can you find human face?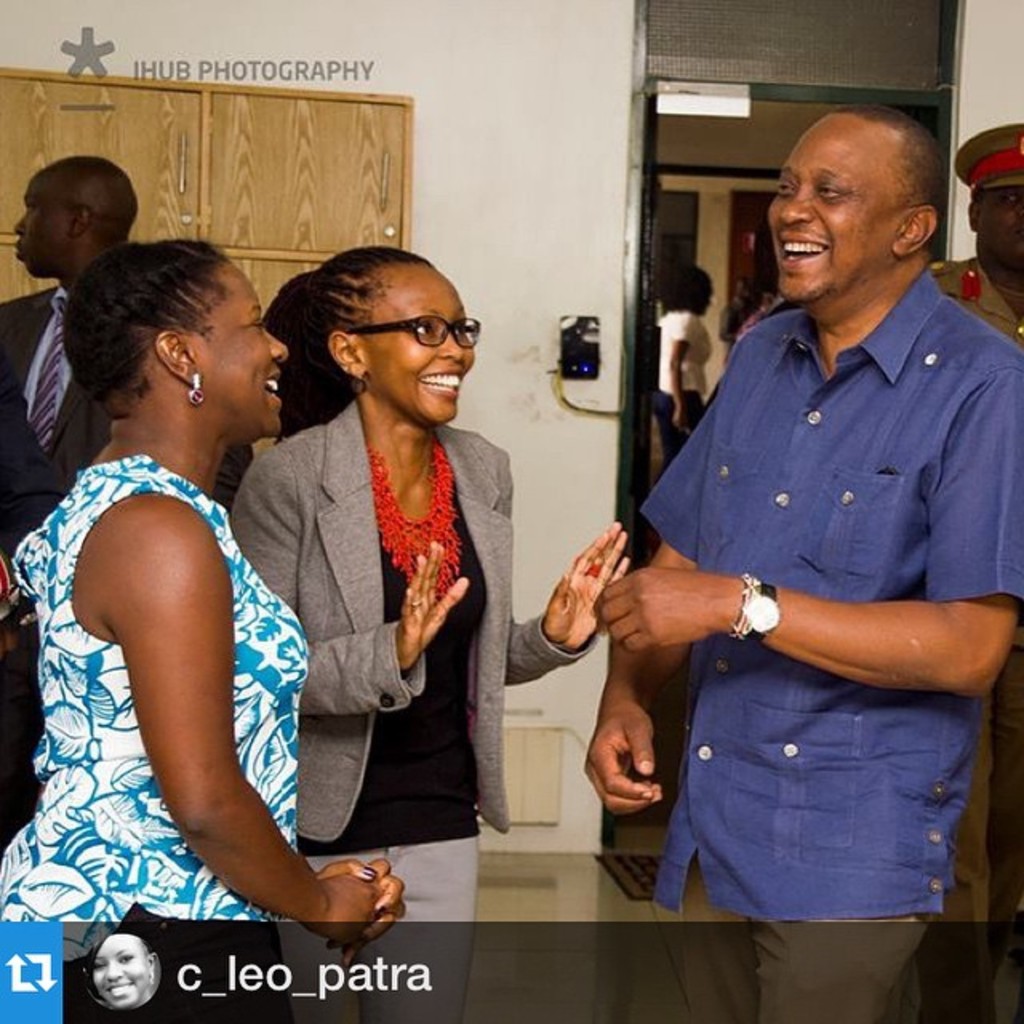
Yes, bounding box: select_region(10, 174, 75, 264).
